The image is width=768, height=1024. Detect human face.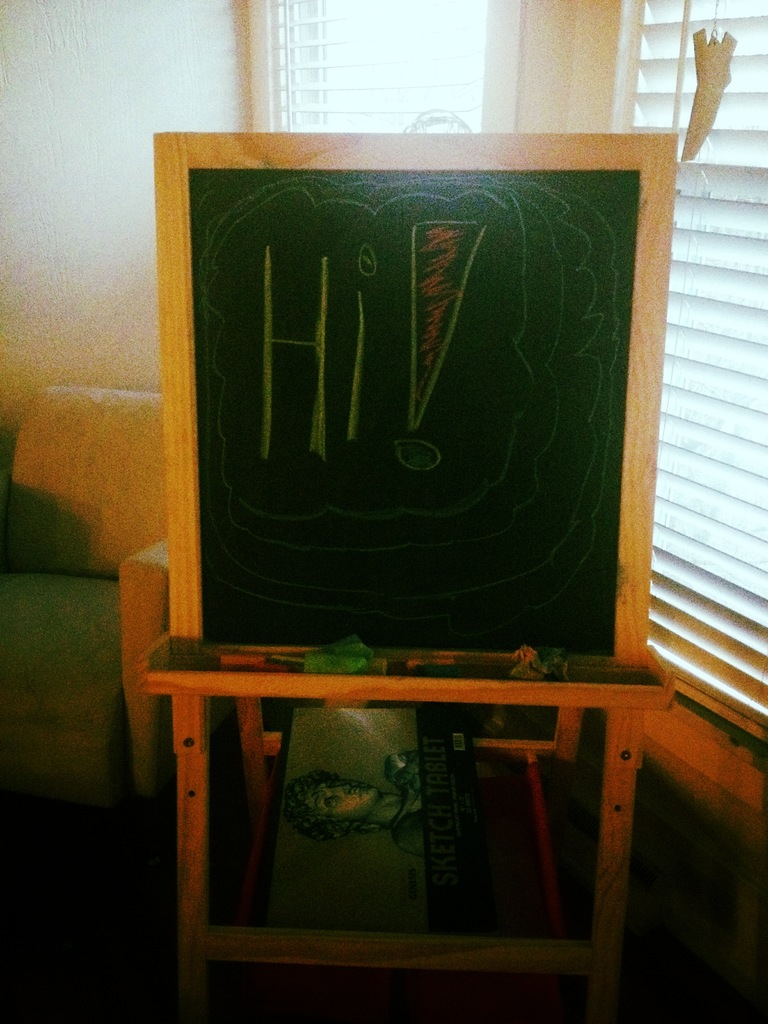
Detection: (308, 774, 382, 818).
